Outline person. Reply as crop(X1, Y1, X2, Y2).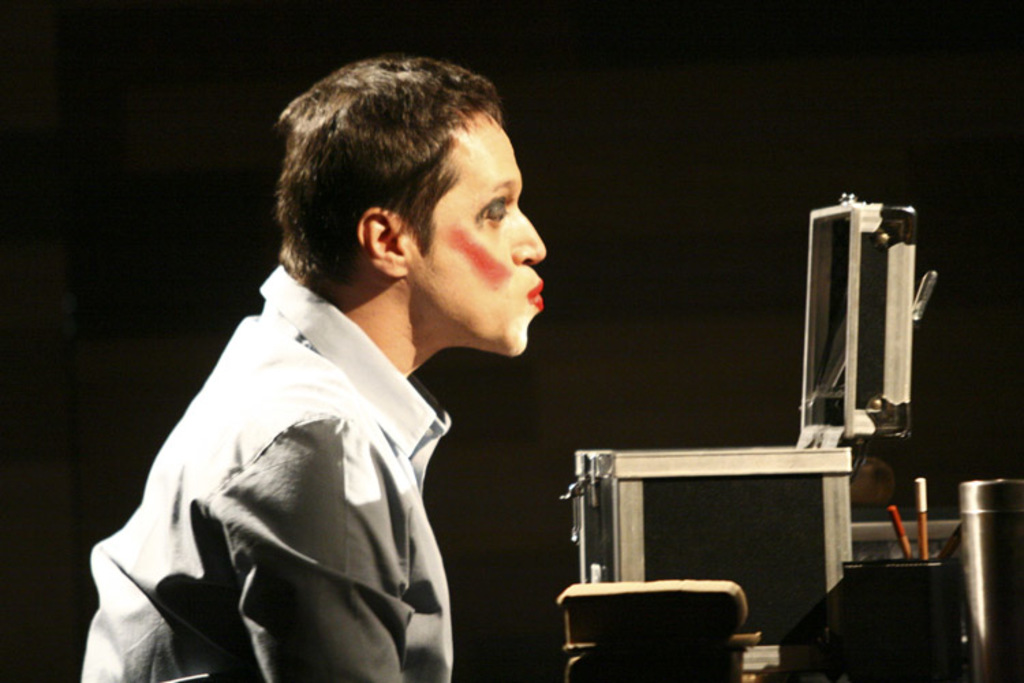
crop(85, 59, 583, 680).
